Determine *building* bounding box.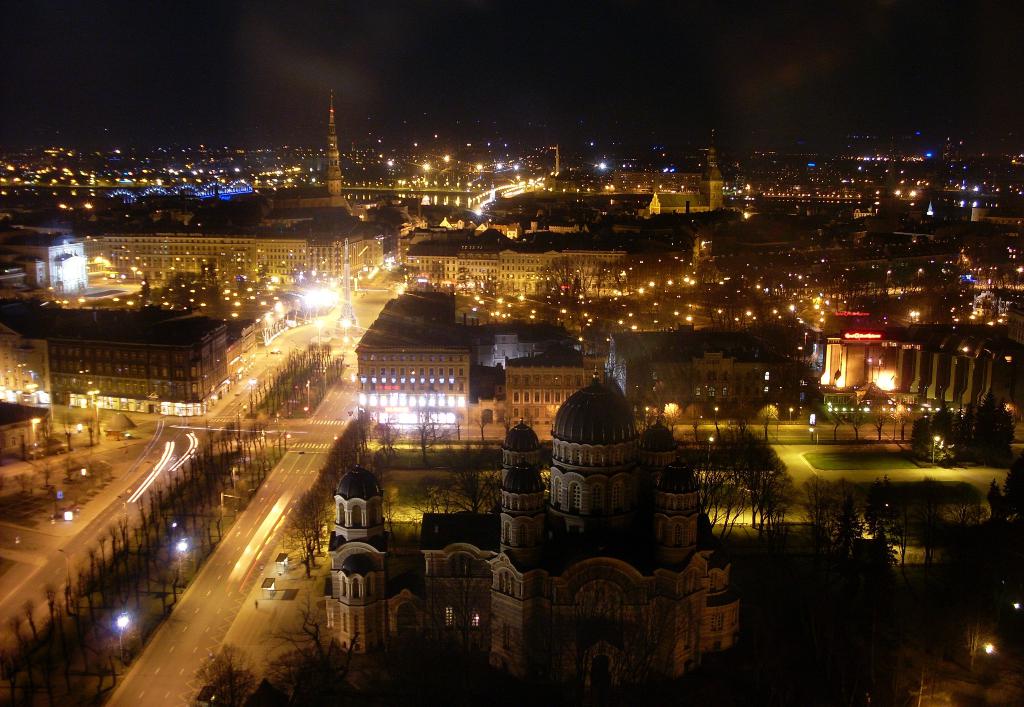
Determined: bbox(0, 295, 258, 415).
